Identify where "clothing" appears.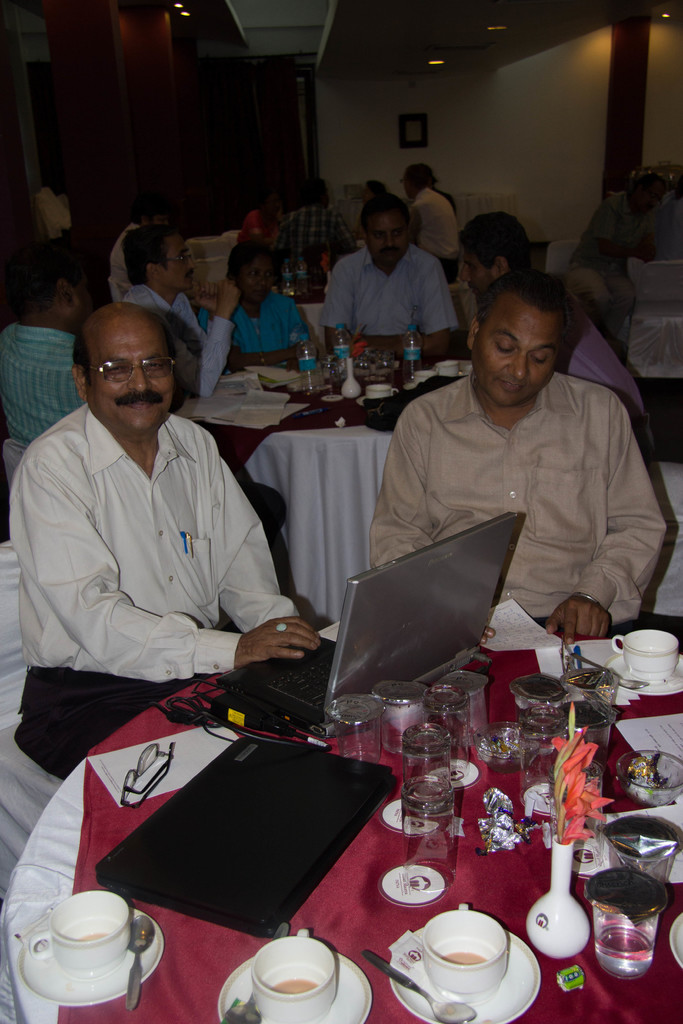
Appears at select_region(0, 323, 85, 444).
